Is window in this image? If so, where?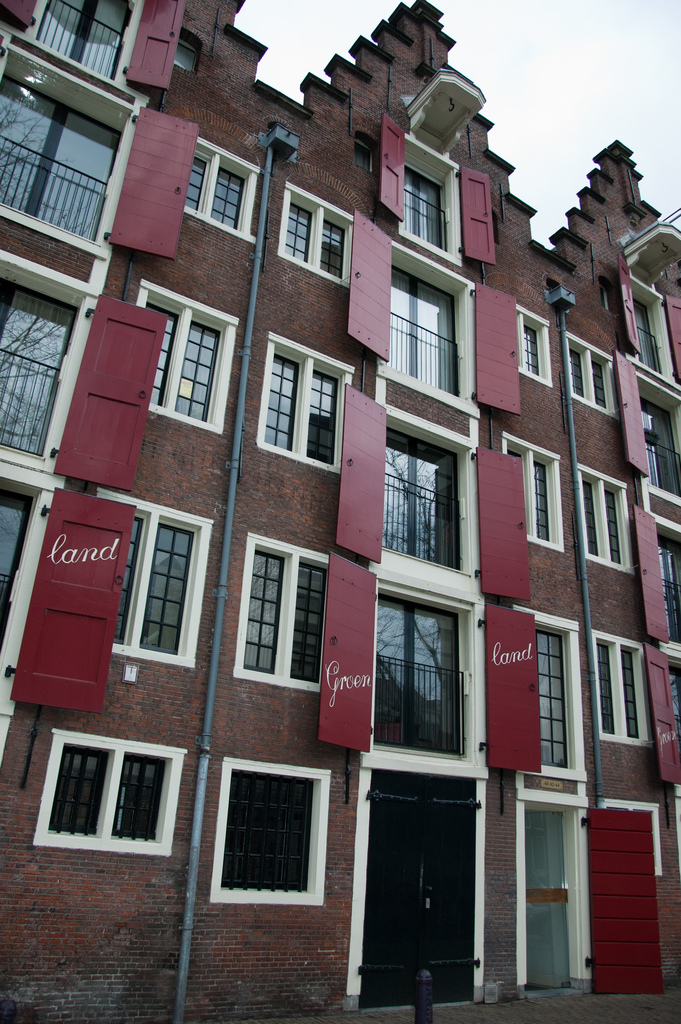
Yes, at (left=590, top=472, right=627, bottom=559).
